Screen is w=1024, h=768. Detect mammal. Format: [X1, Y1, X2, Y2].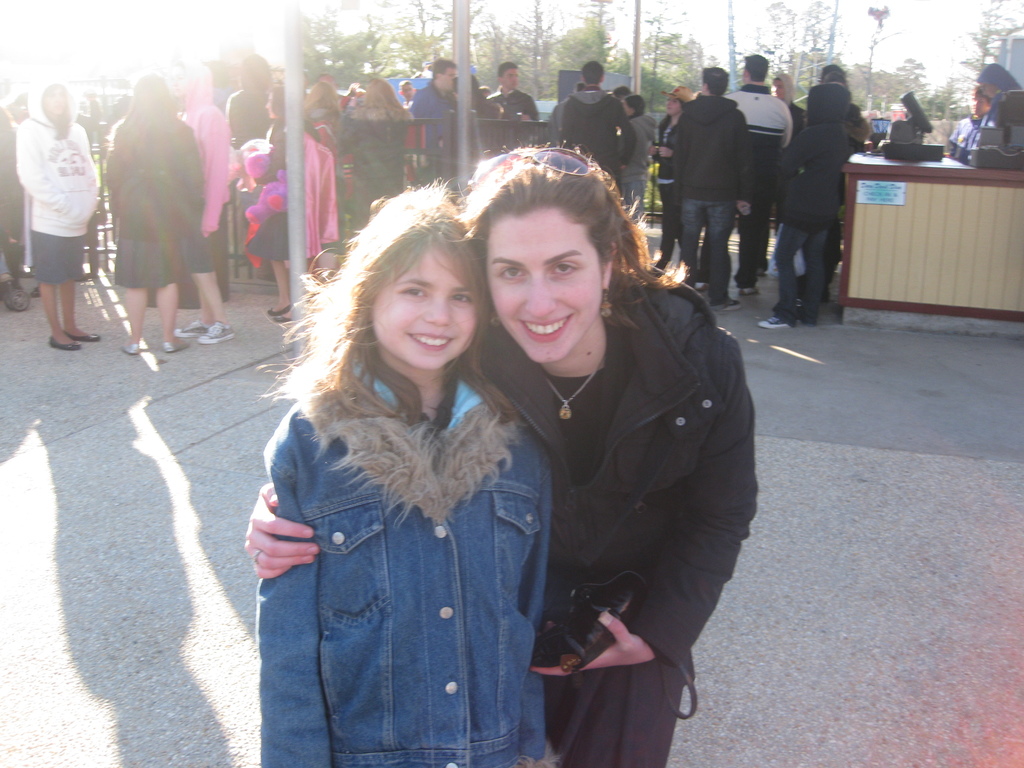
[239, 147, 762, 767].
